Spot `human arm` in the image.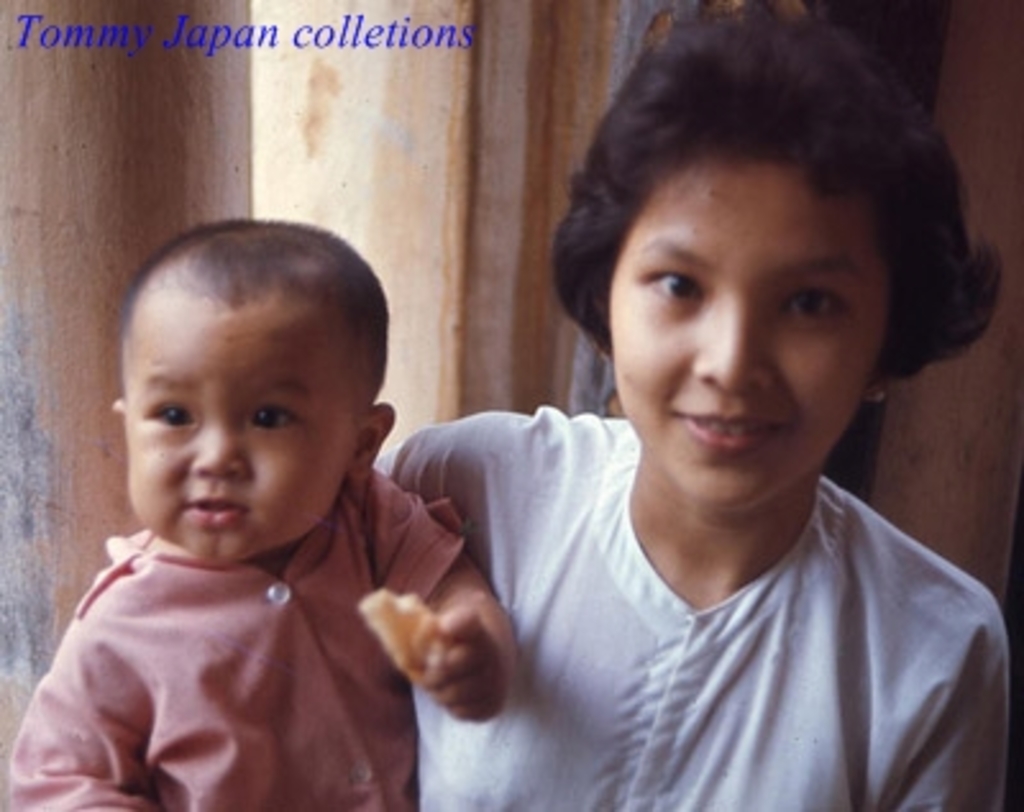
`human arm` found at left=15, top=617, right=154, bottom=809.
